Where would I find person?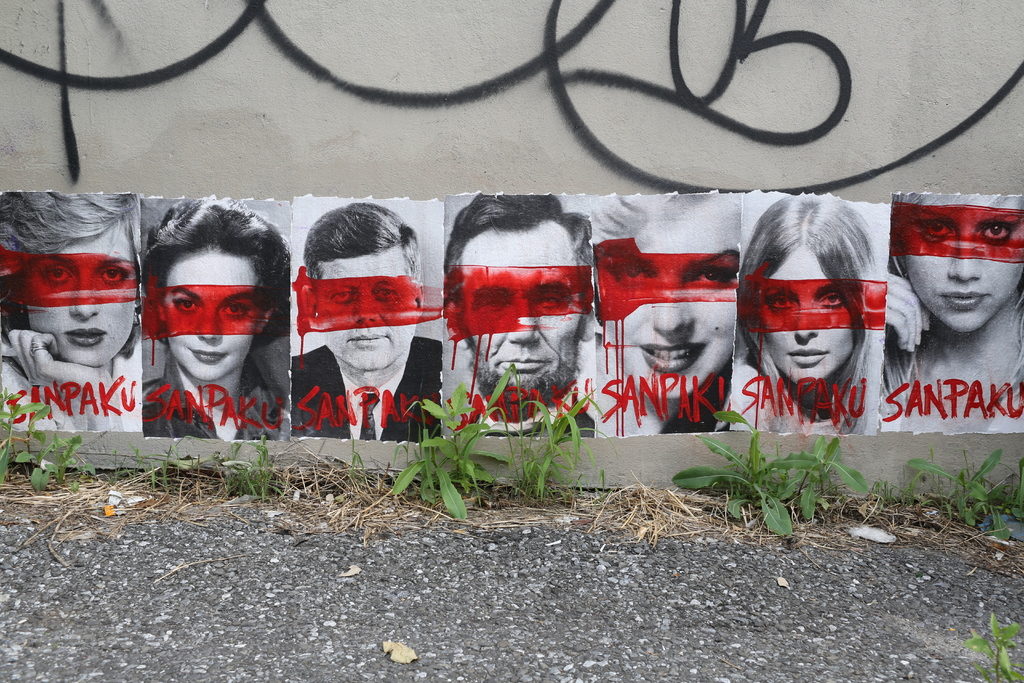
At (left=743, top=192, right=886, bottom=431).
